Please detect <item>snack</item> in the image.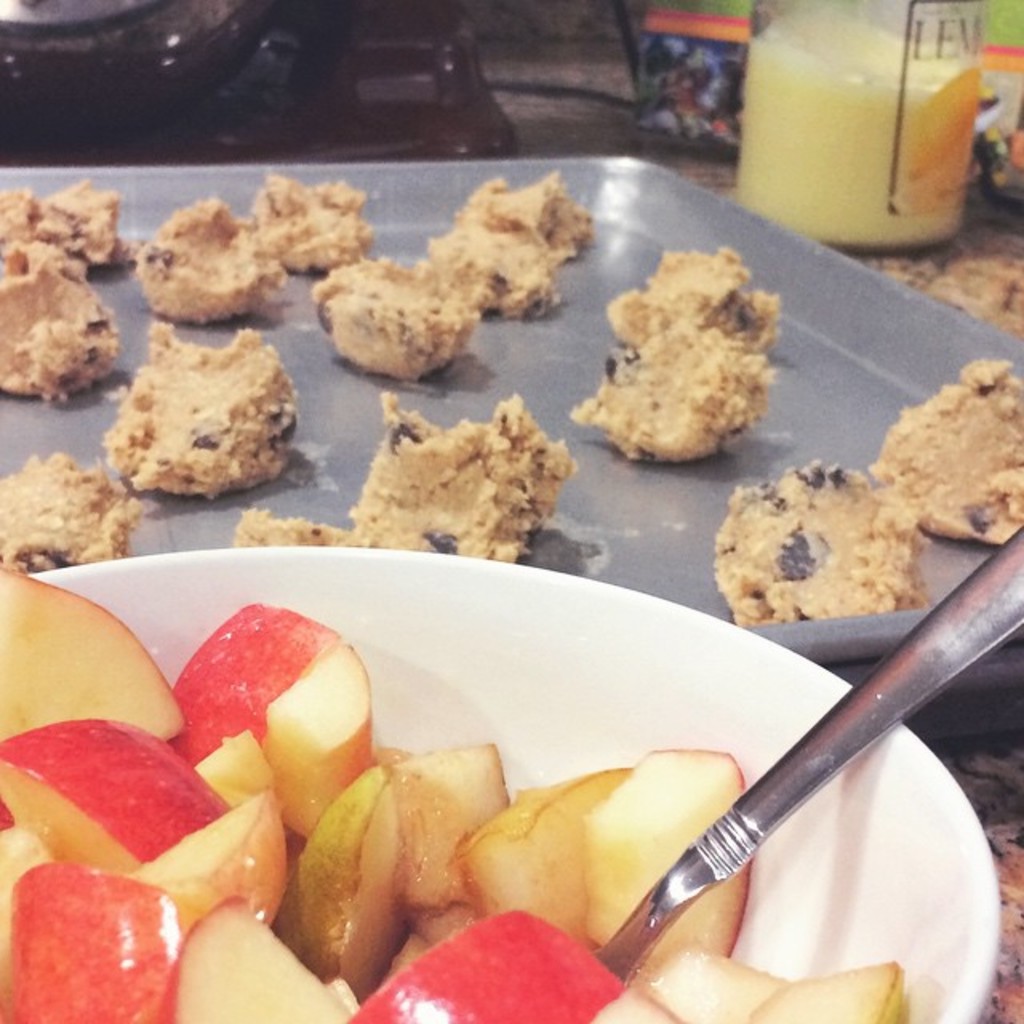
bbox=(232, 392, 578, 563).
